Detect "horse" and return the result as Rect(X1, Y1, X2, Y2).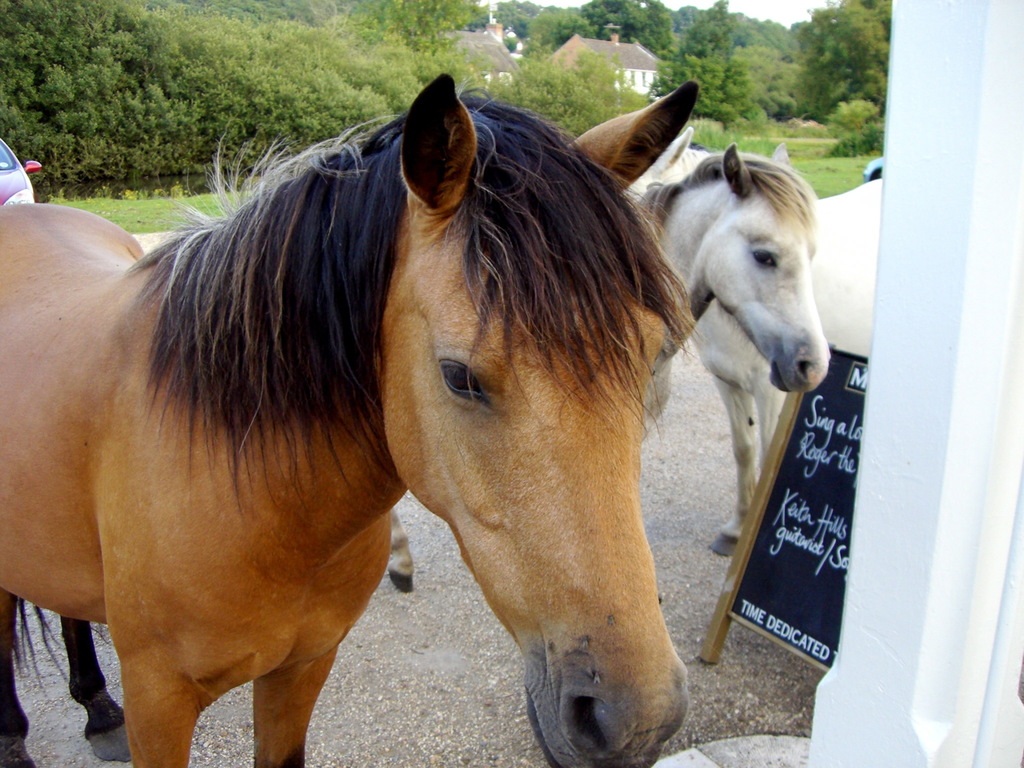
Rect(387, 146, 831, 593).
